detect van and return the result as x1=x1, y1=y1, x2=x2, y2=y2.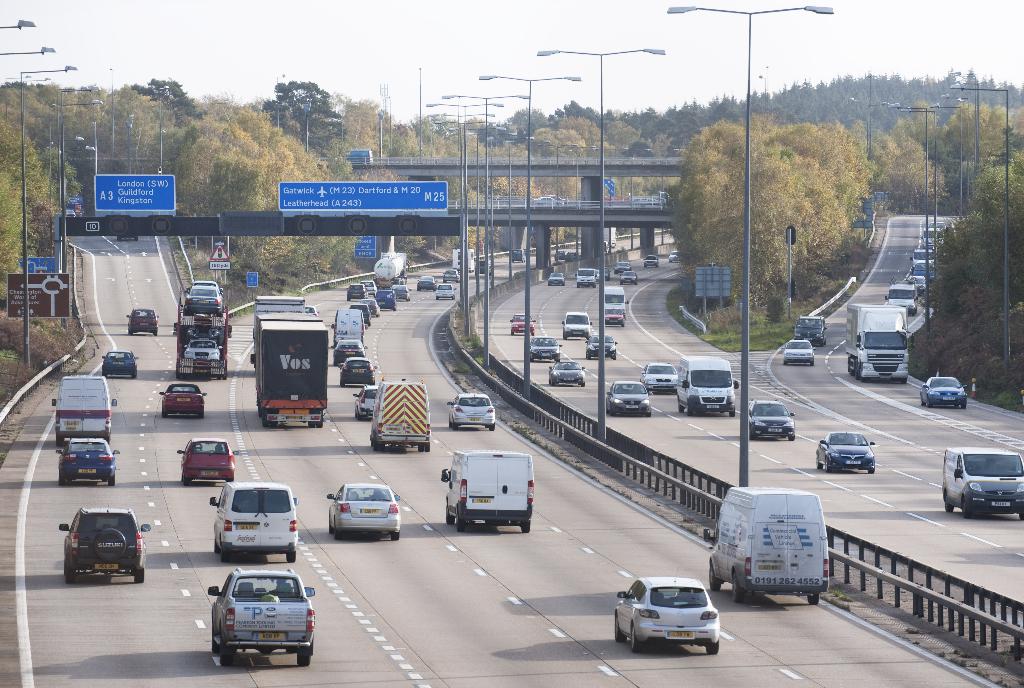
x1=564, y1=307, x2=591, y2=339.
